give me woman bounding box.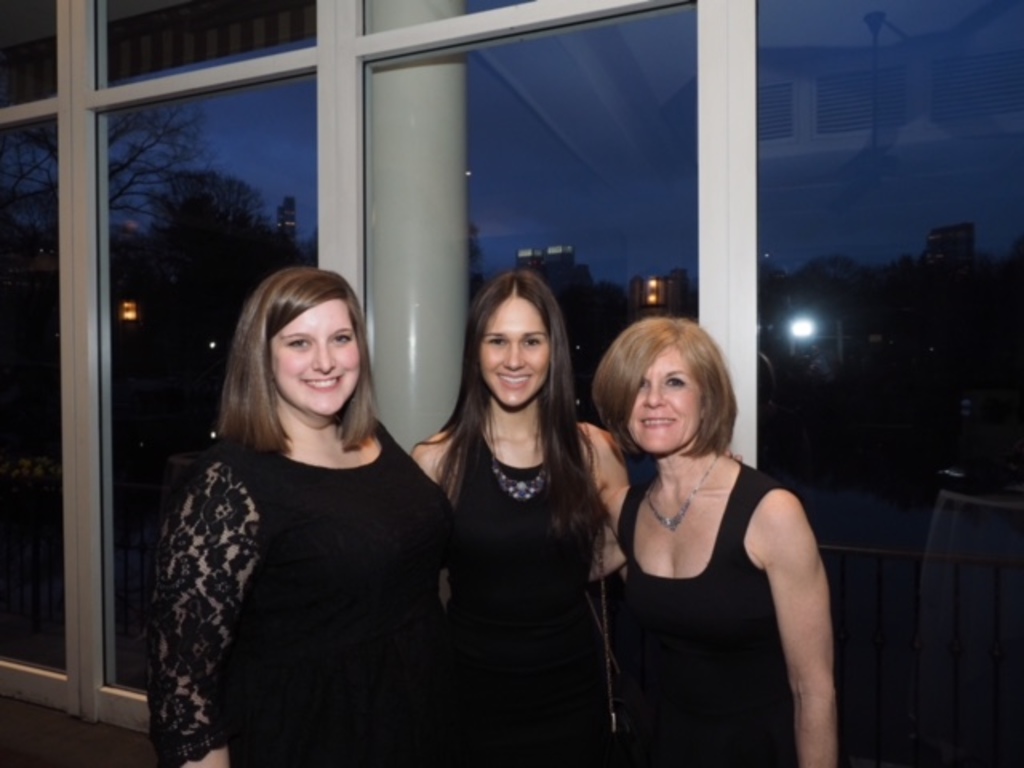
{"left": 152, "top": 264, "right": 453, "bottom": 766}.
